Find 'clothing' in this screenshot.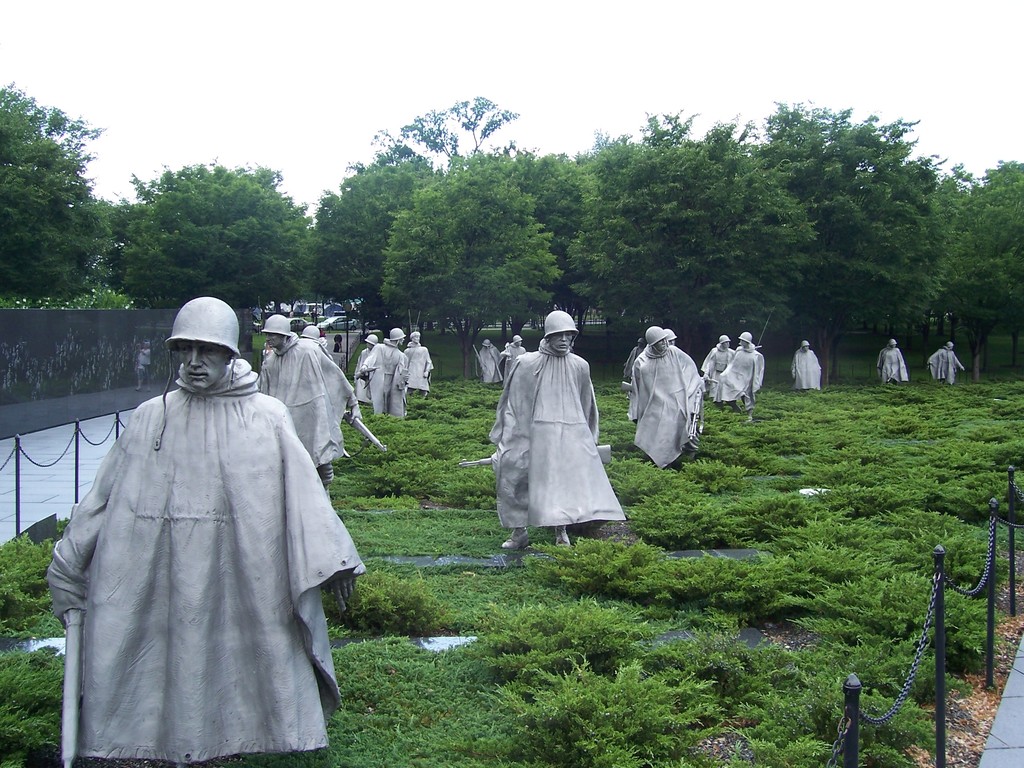
The bounding box for 'clothing' is (710, 345, 767, 403).
